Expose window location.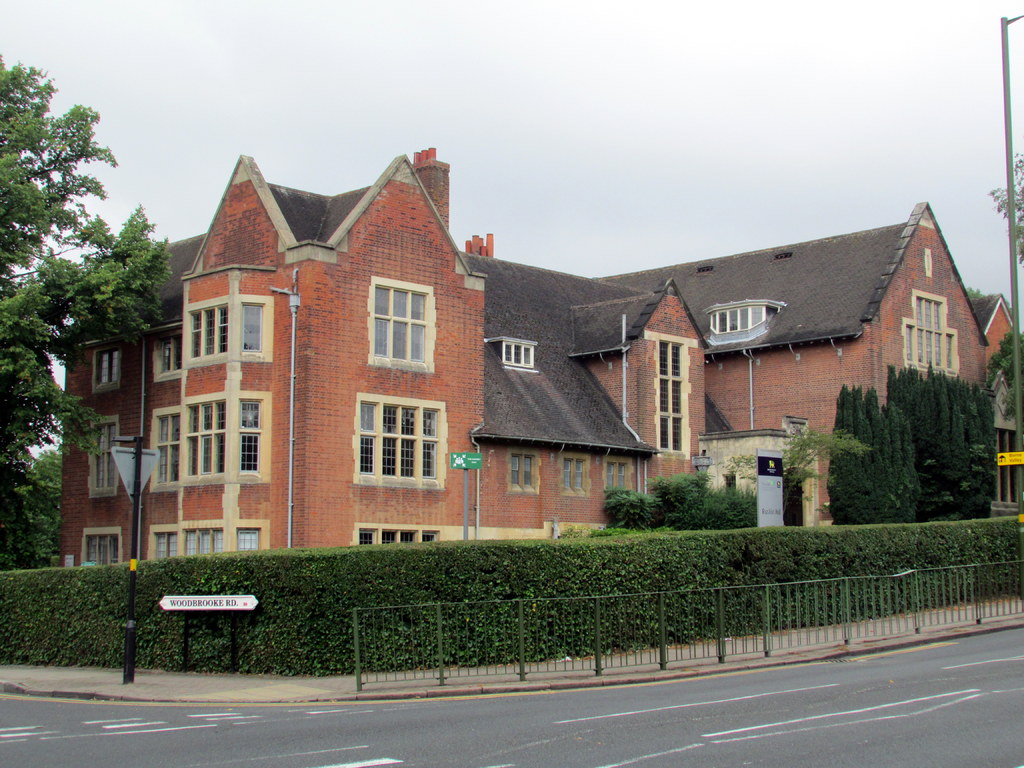
Exposed at 187/297/236/355.
